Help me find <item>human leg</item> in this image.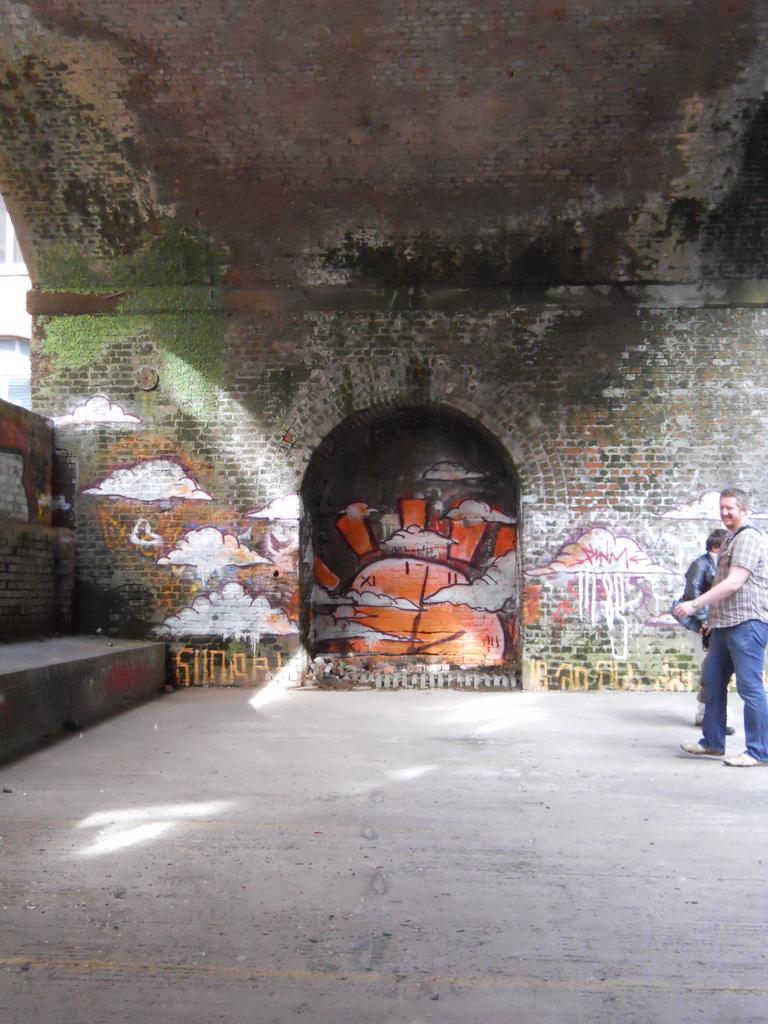
Found it: <bbox>726, 631, 767, 763</bbox>.
